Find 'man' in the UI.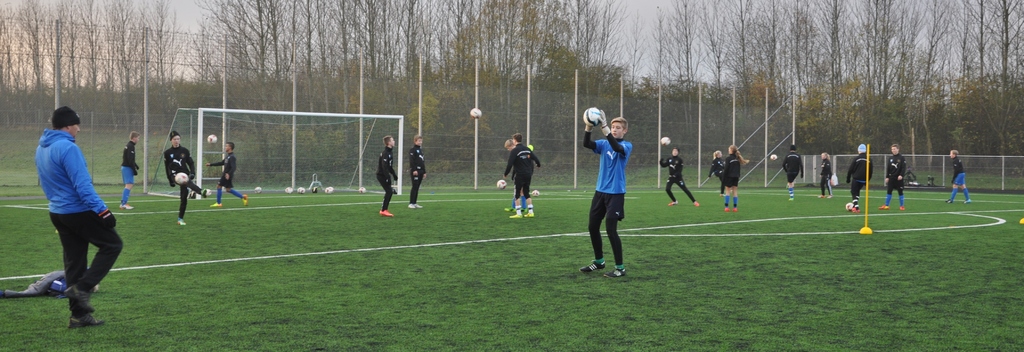
UI element at <bbox>215, 140, 250, 210</bbox>.
